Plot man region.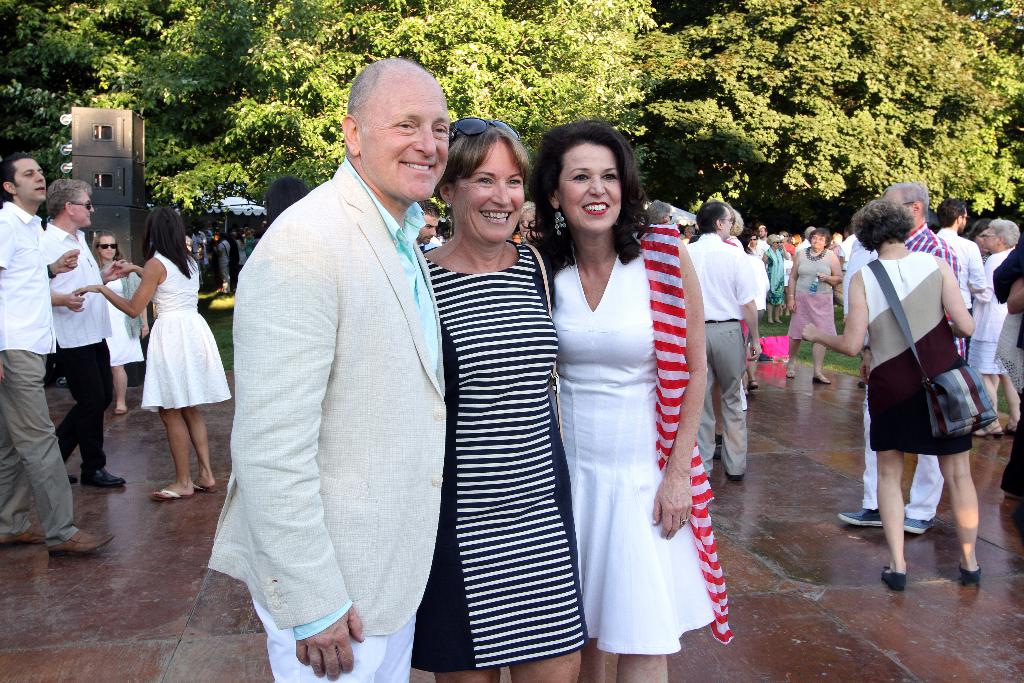
Plotted at bbox=[931, 200, 984, 310].
